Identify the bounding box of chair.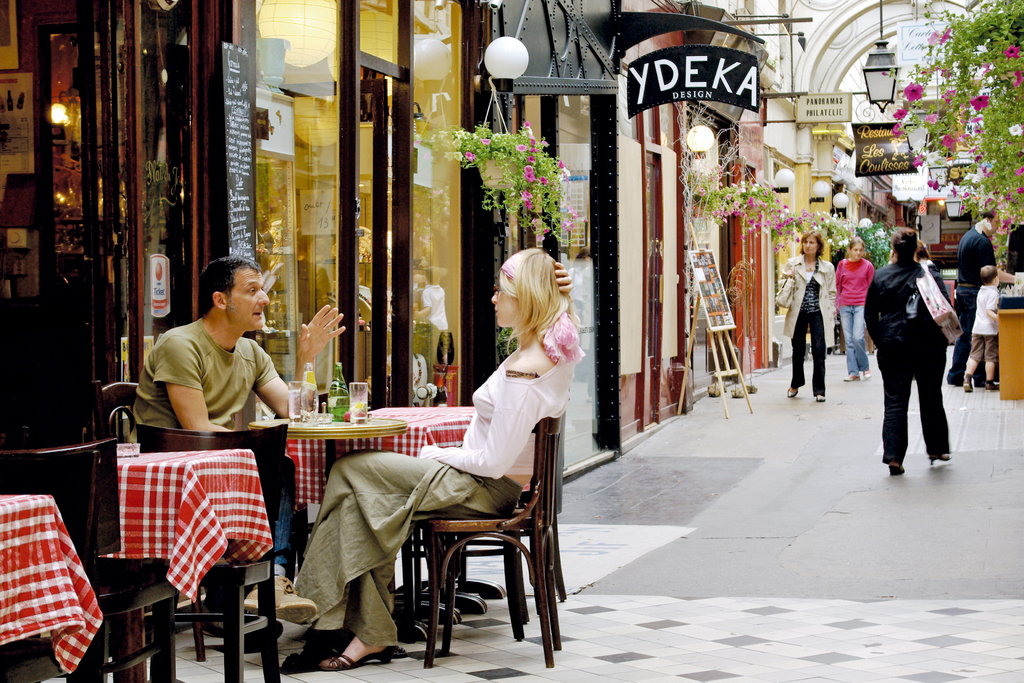
[x1=406, y1=427, x2=561, y2=666].
